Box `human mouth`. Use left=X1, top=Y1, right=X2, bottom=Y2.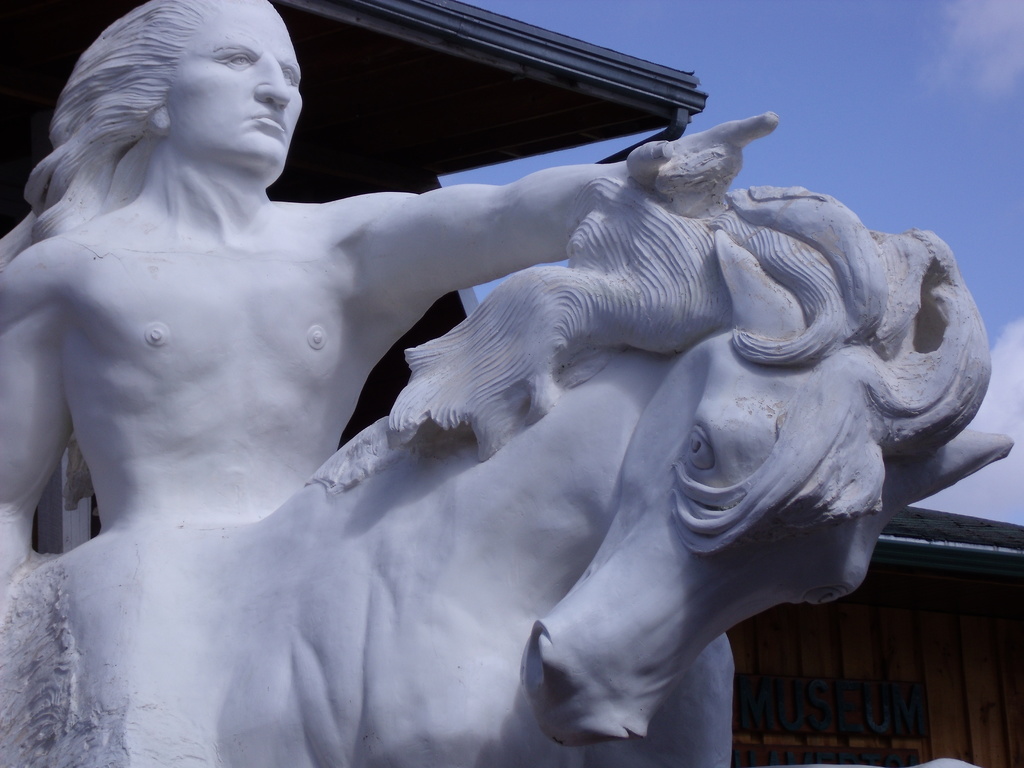
left=248, top=110, right=286, bottom=130.
